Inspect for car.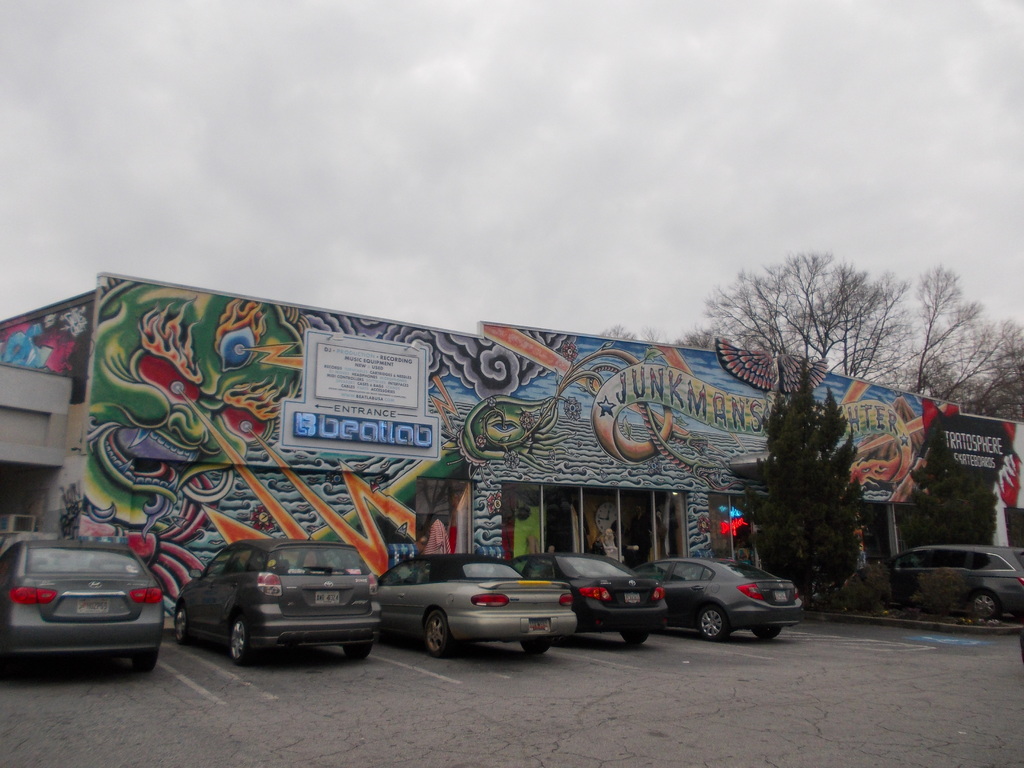
Inspection: 637 550 799 644.
